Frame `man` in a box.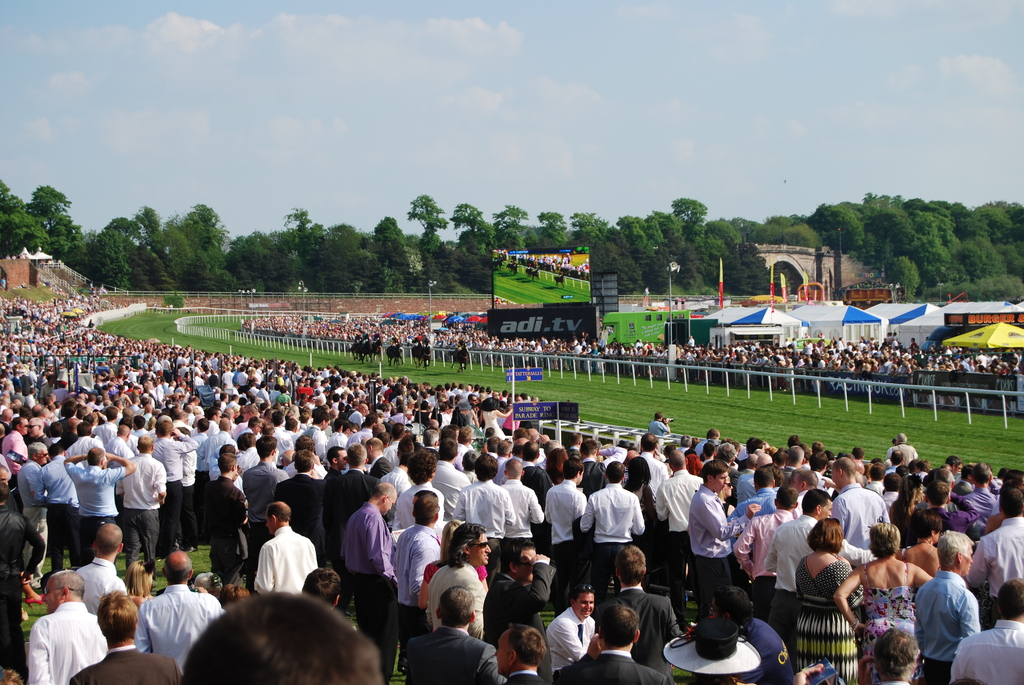
Rect(115, 418, 138, 452).
